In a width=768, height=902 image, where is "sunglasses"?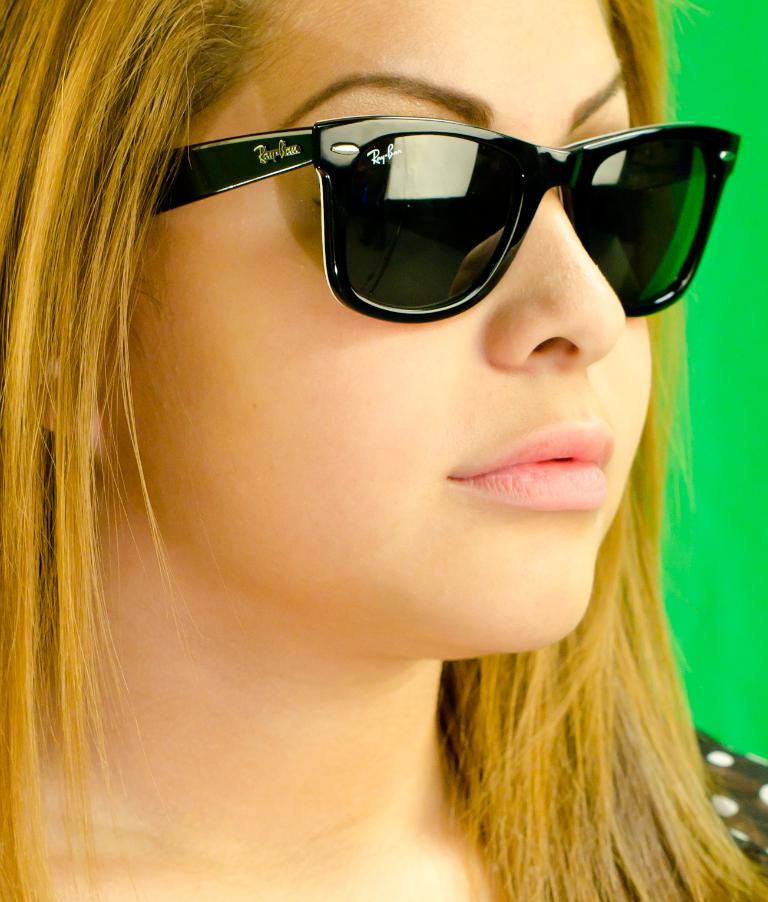
[147,120,739,318].
